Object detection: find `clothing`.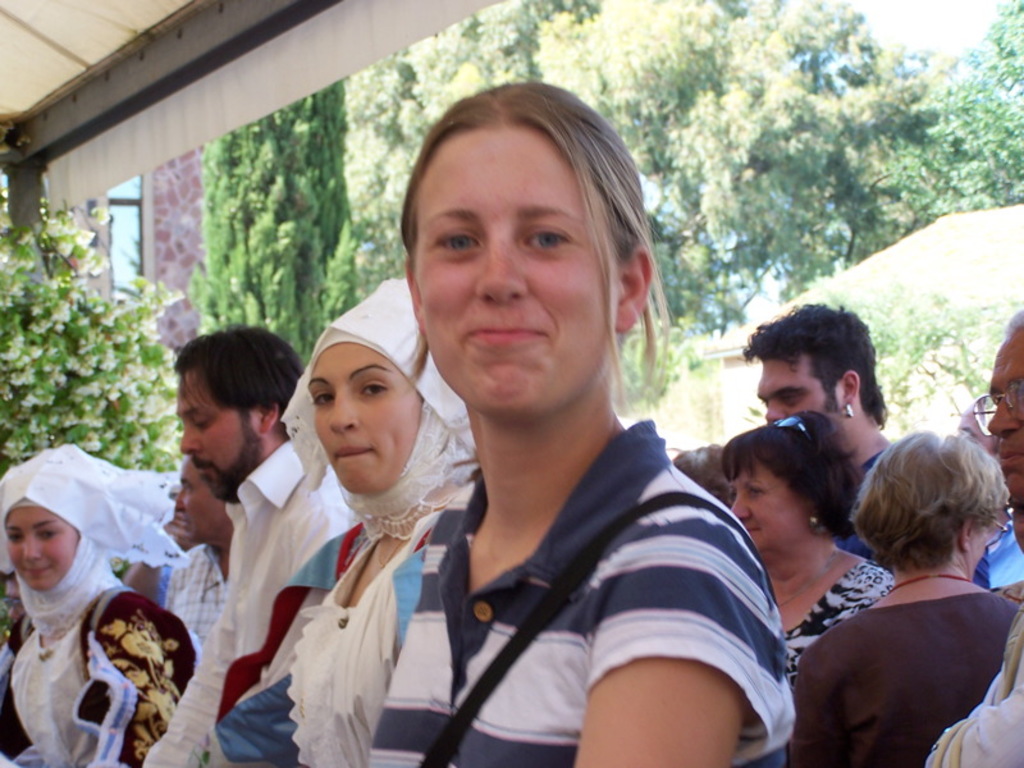
detection(371, 412, 790, 767).
